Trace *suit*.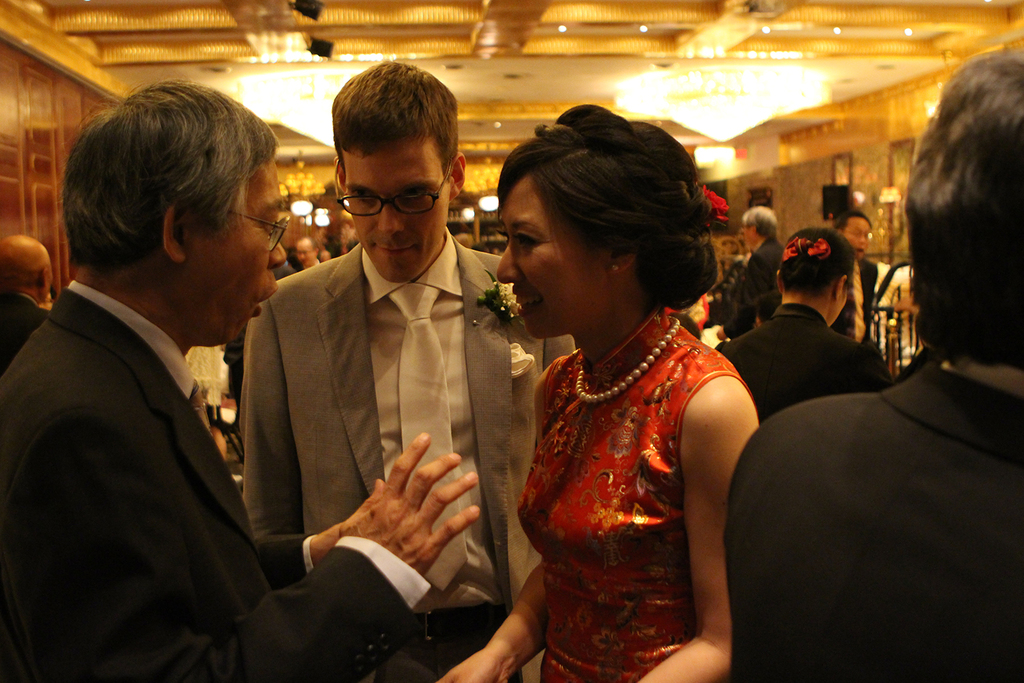
Traced to 720:361:1023:682.
